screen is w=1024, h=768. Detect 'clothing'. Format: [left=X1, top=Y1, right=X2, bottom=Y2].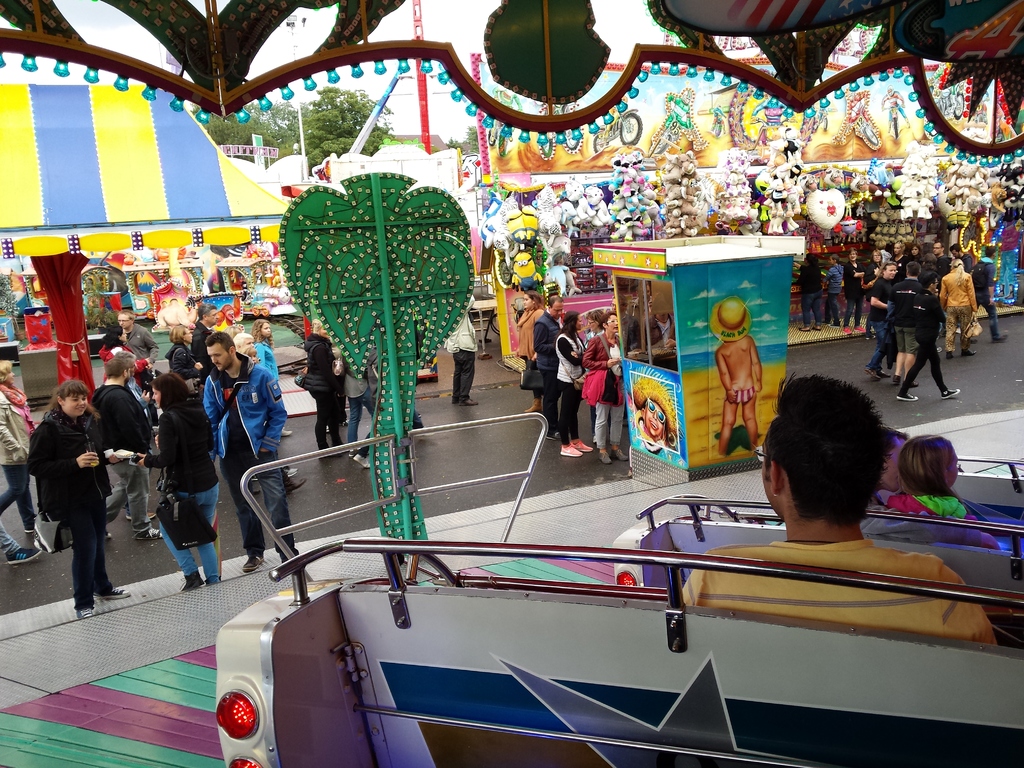
[left=867, top=277, right=895, bottom=370].
